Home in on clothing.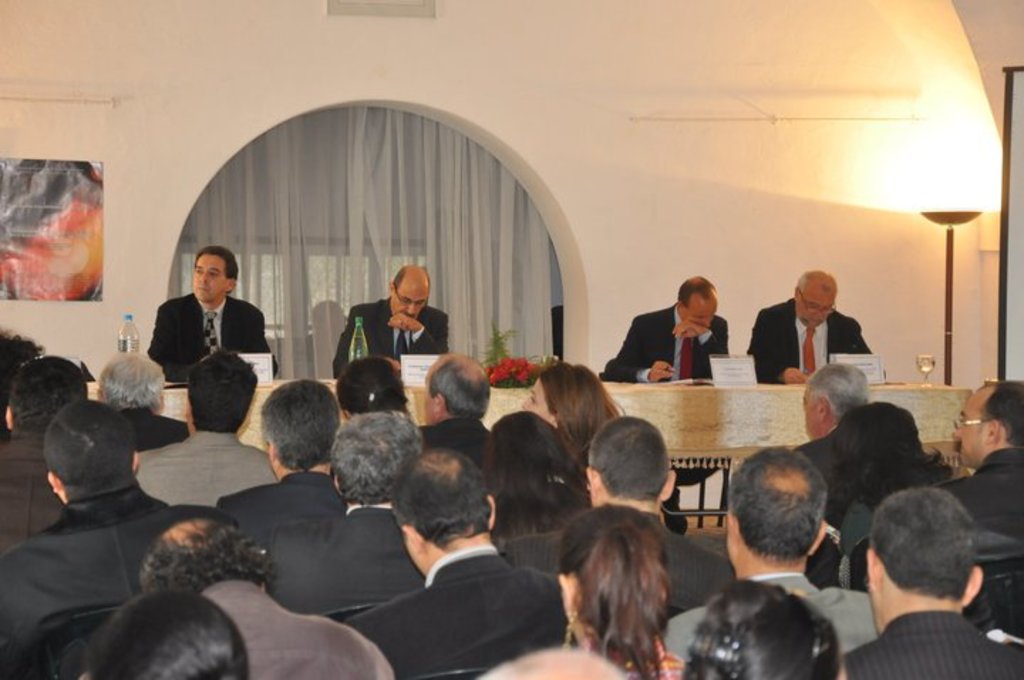
Homed in at 337:515:567:676.
